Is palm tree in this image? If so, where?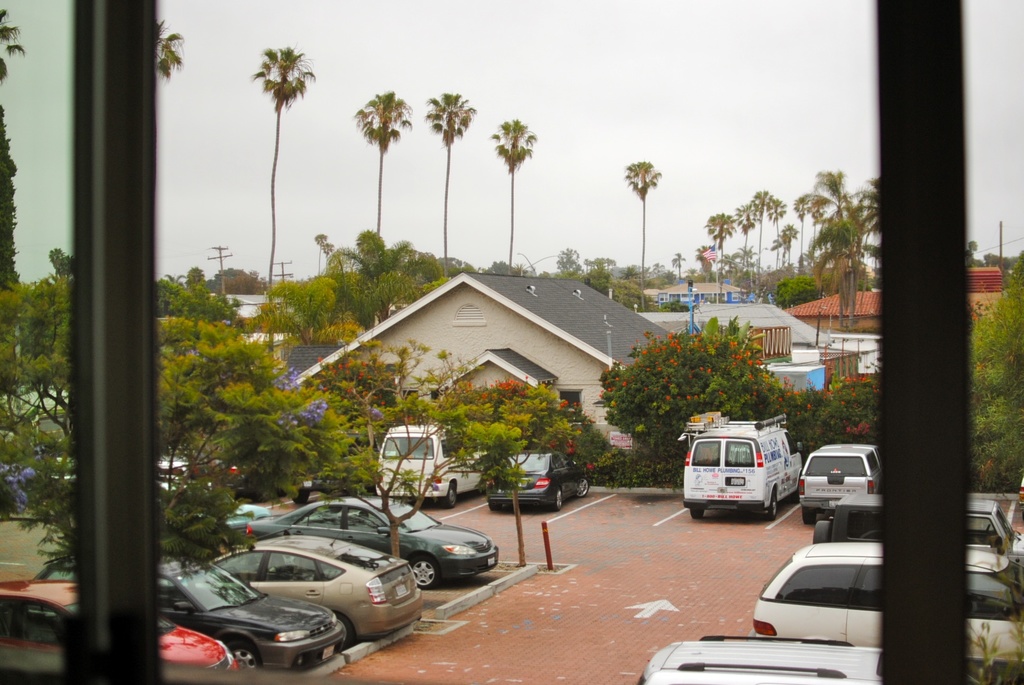
Yes, at <bbox>708, 207, 728, 265</bbox>.
